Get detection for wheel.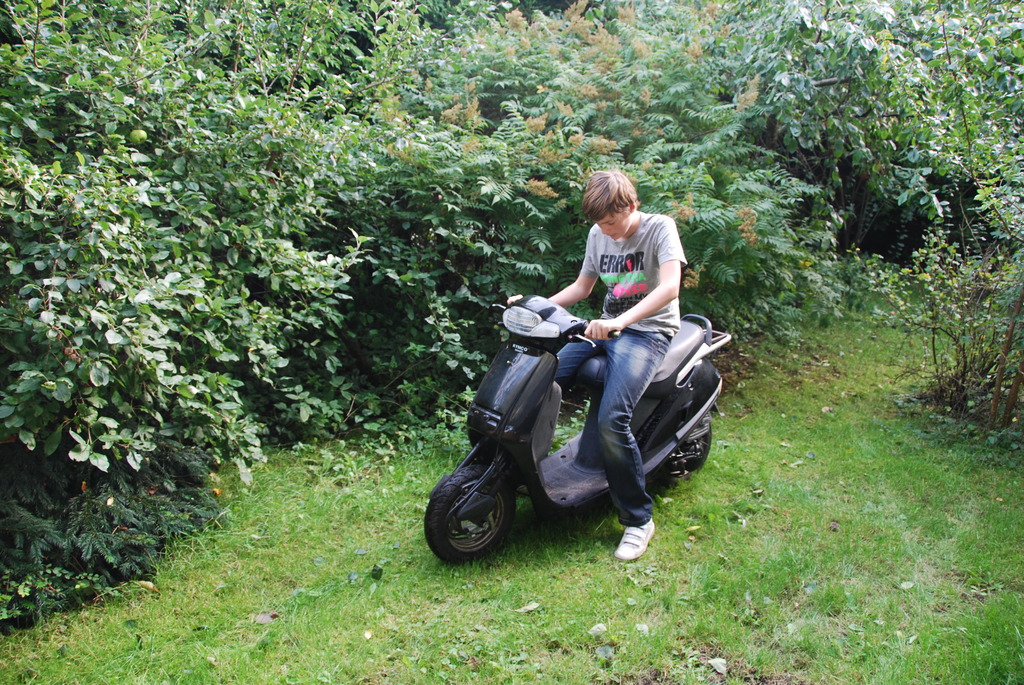
Detection: 653 417 712 487.
